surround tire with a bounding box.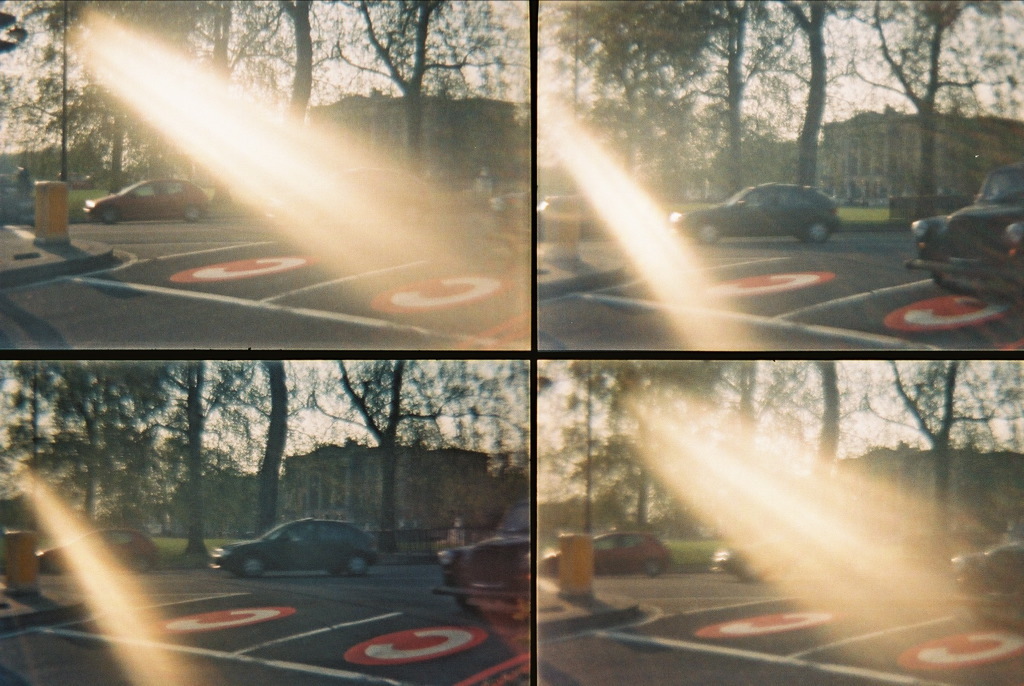
x1=183 y1=207 x2=198 y2=221.
